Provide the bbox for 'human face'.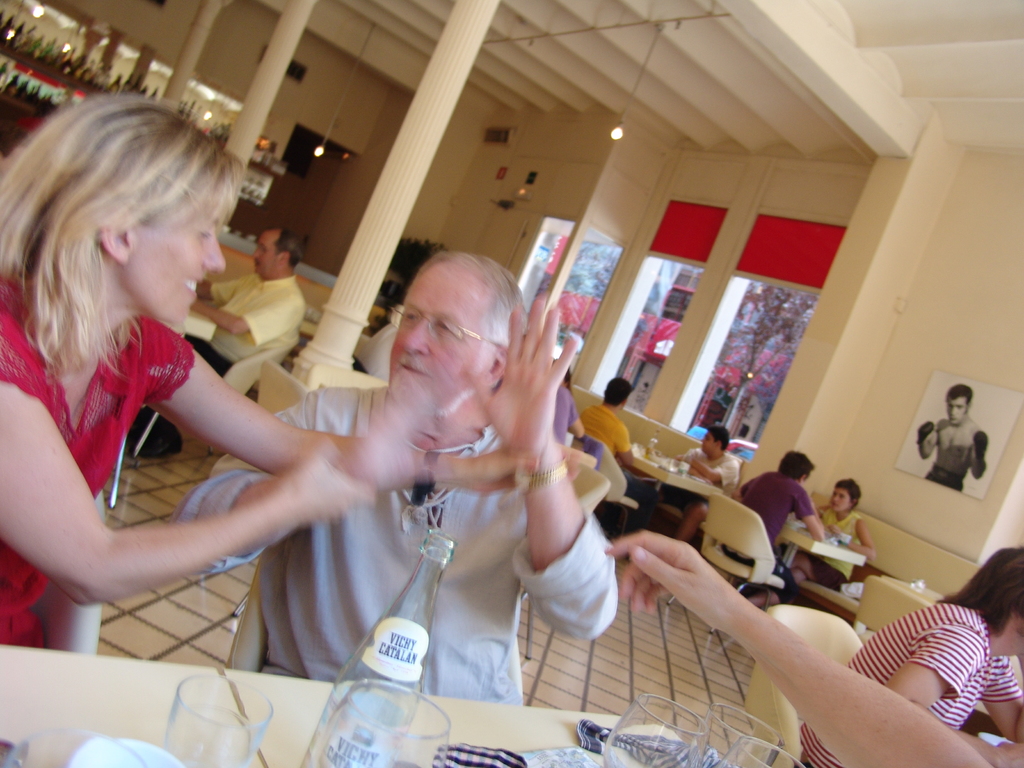
rect(835, 490, 847, 511).
